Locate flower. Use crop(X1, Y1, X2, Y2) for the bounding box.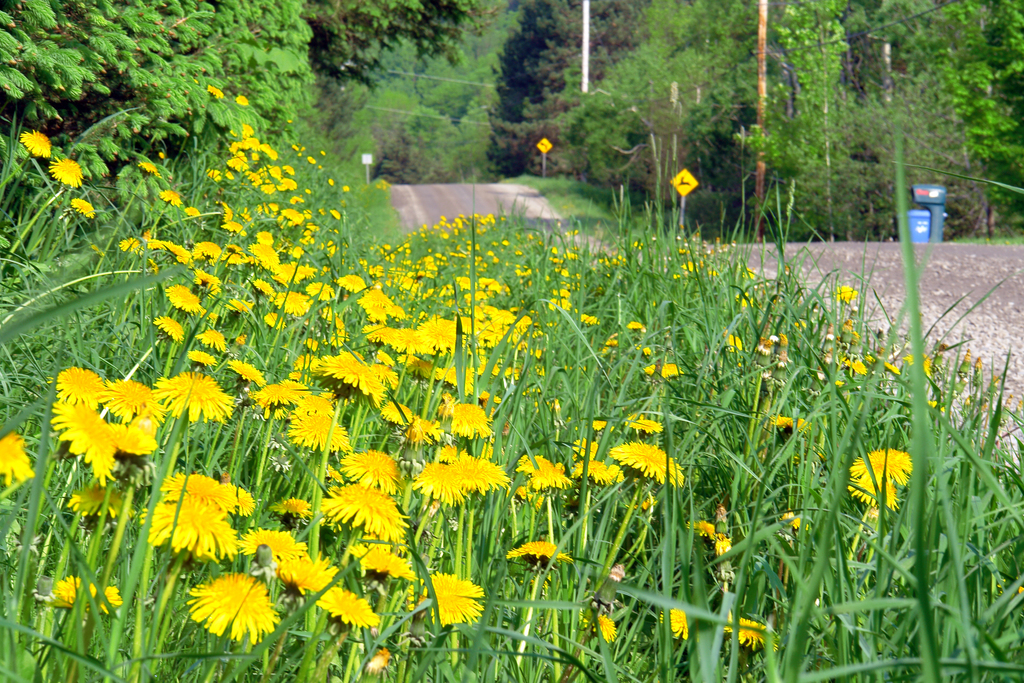
crop(15, 128, 54, 163).
